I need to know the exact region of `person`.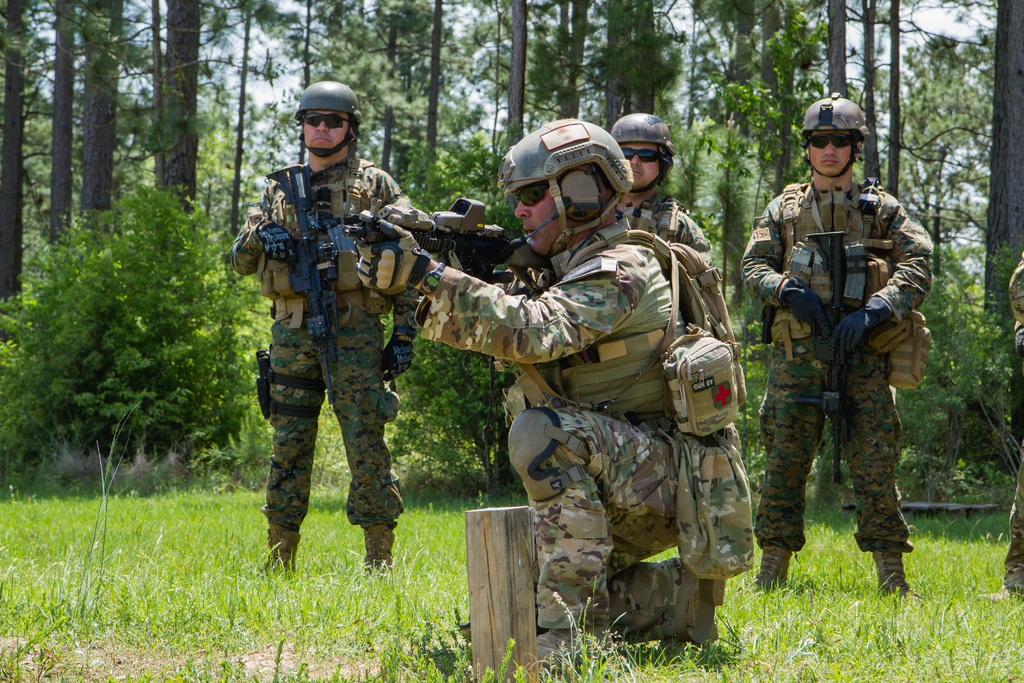
Region: 357/115/742/671.
